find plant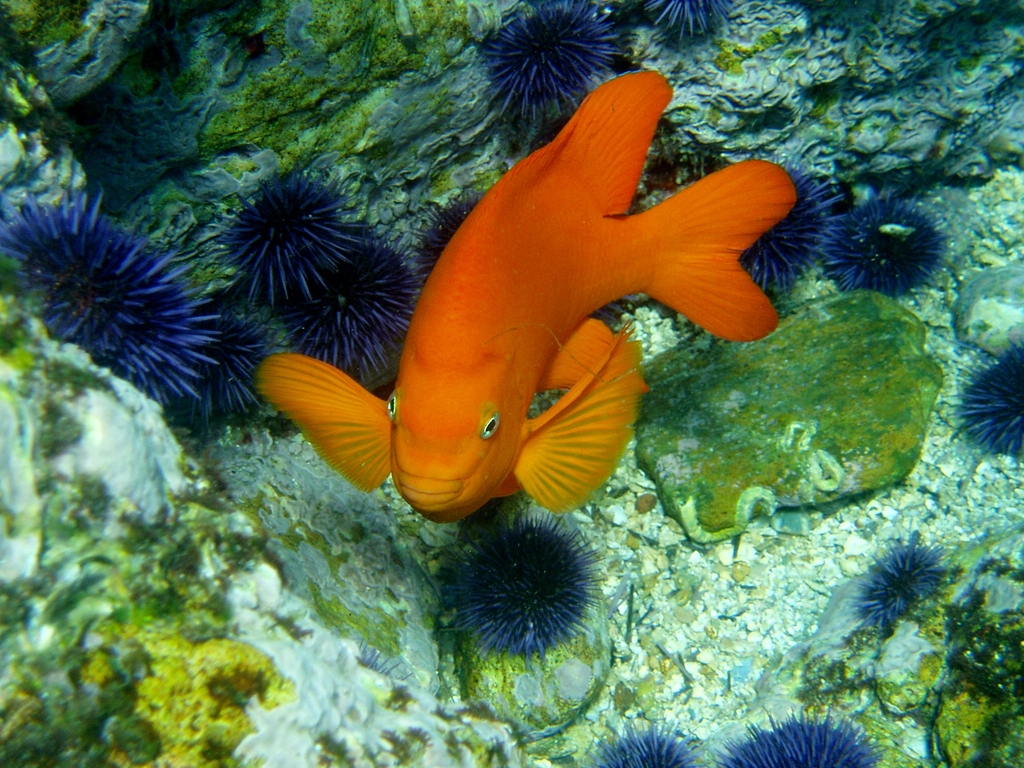
BBox(477, 0, 623, 121)
